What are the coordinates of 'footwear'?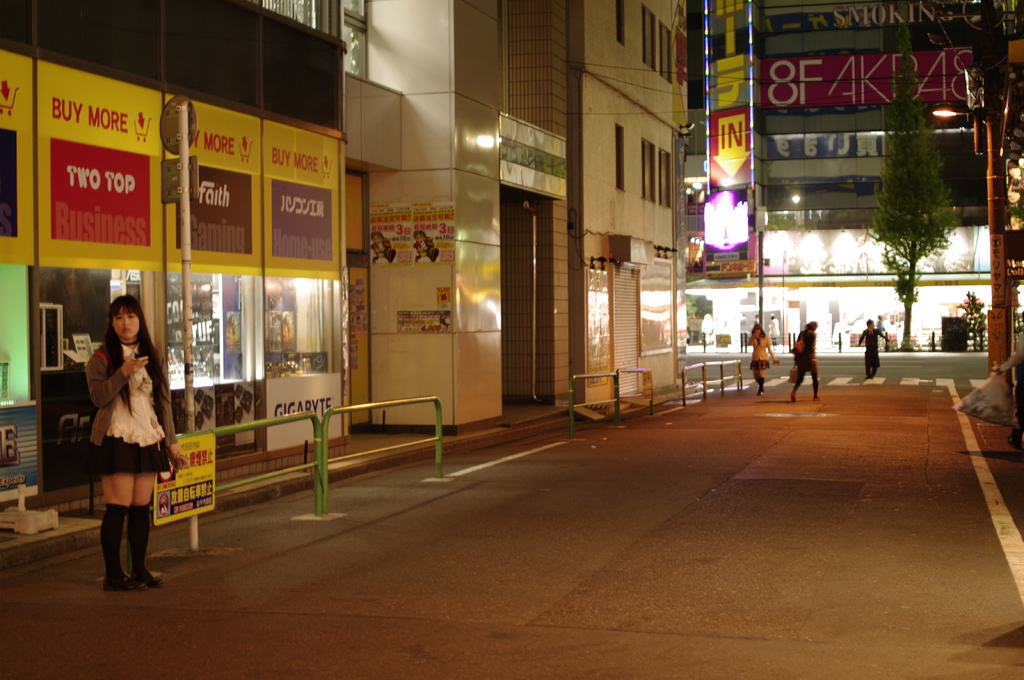
BBox(104, 571, 135, 594).
